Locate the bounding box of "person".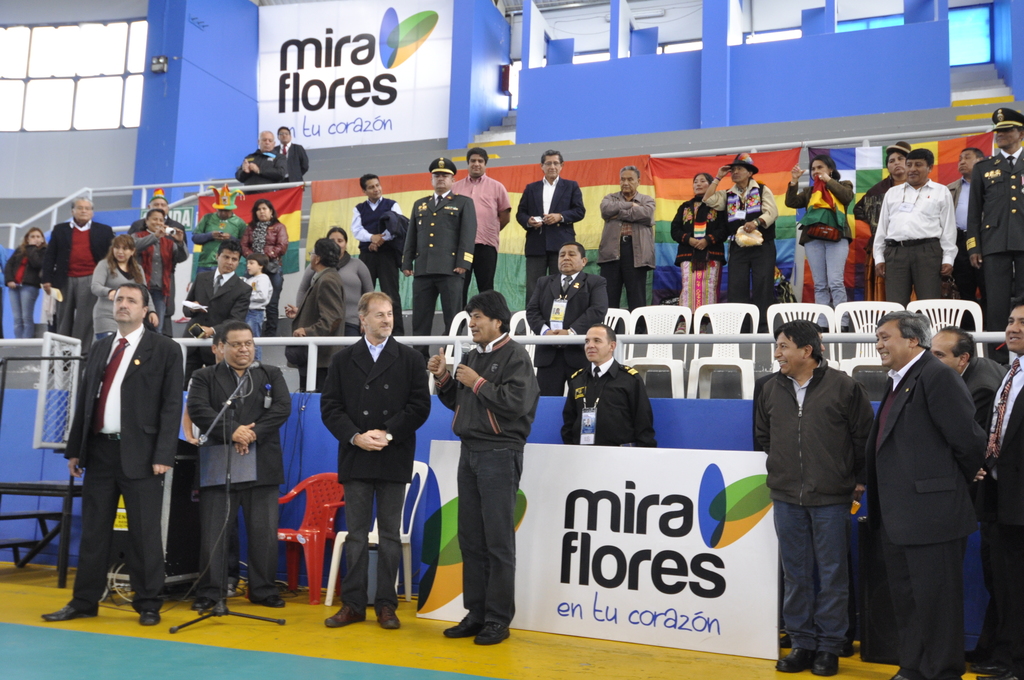
Bounding box: 63, 282, 175, 634.
